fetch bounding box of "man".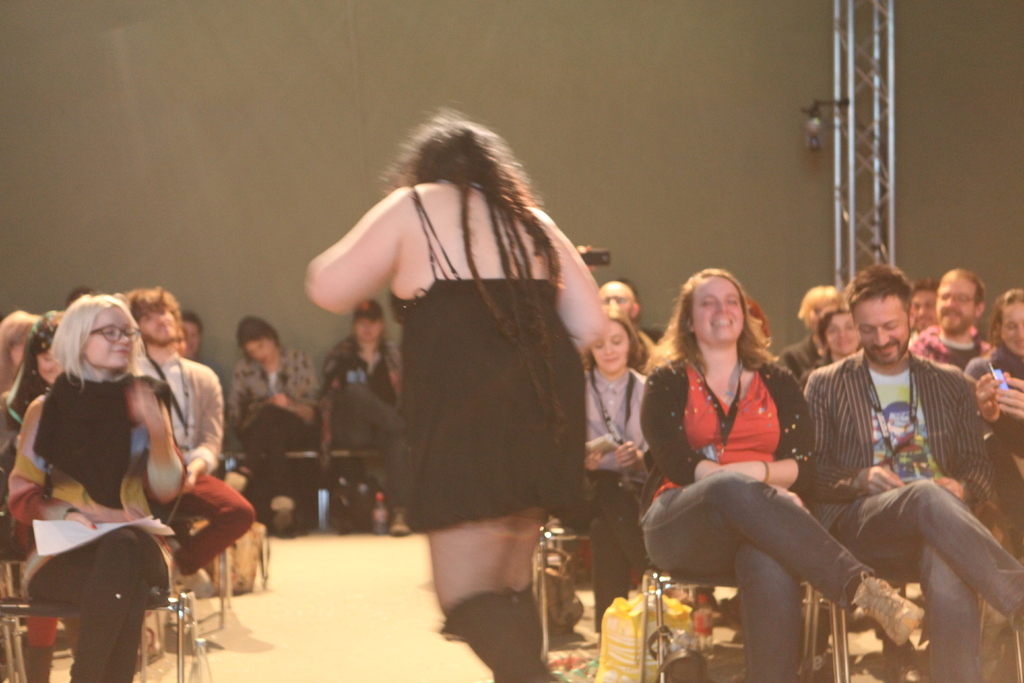
Bbox: rect(793, 261, 1023, 682).
